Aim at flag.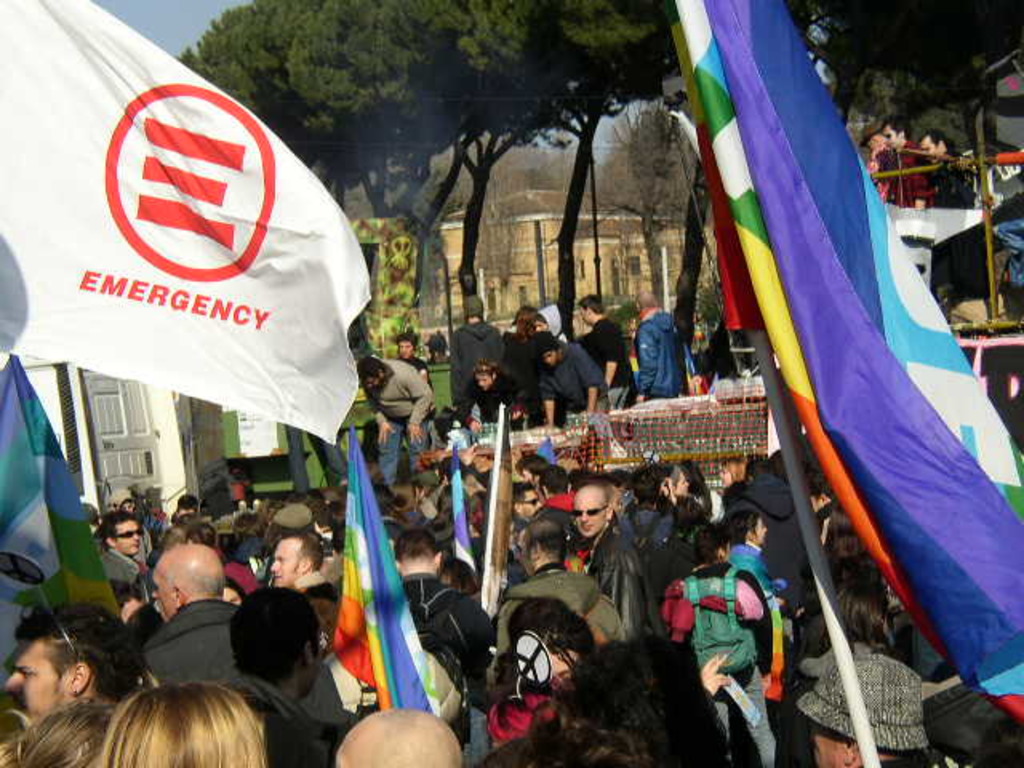
Aimed at (325, 427, 446, 717).
